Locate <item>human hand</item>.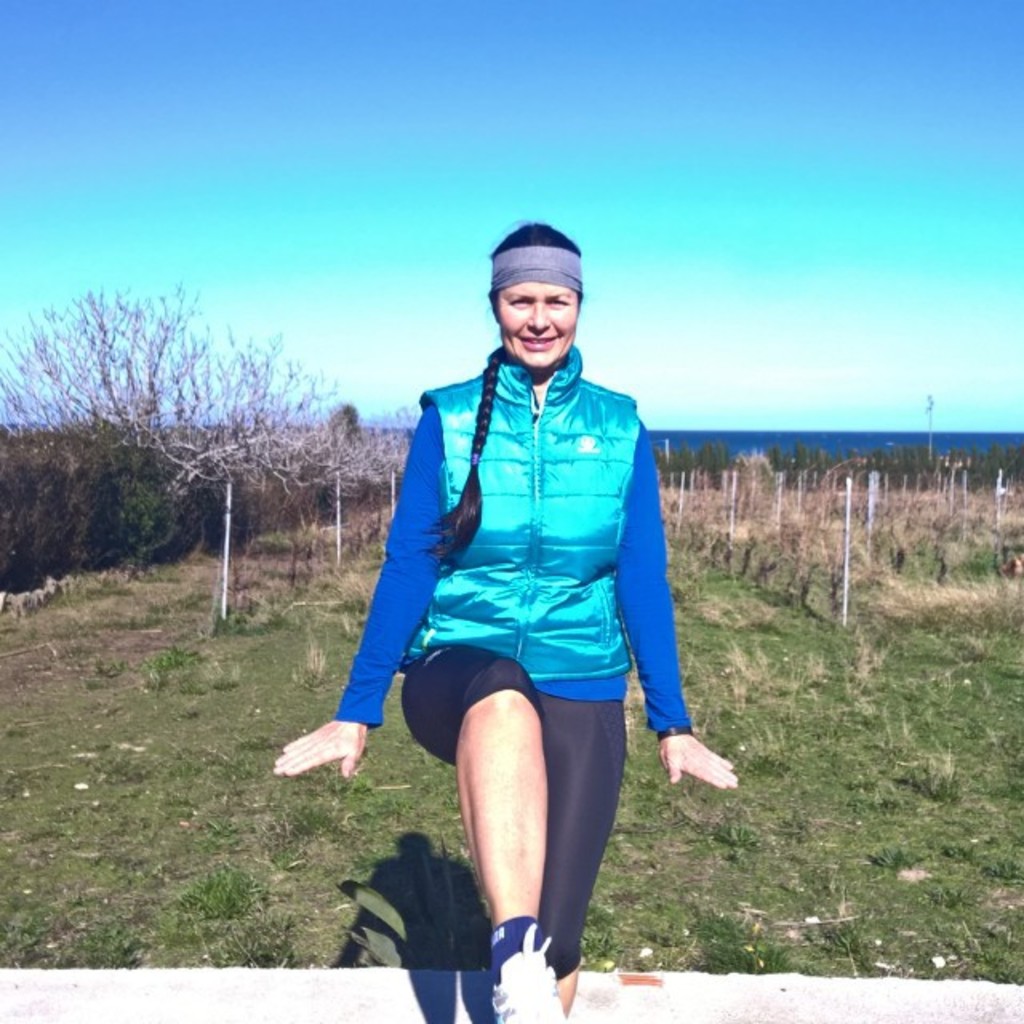
Bounding box: crop(269, 720, 371, 779).
